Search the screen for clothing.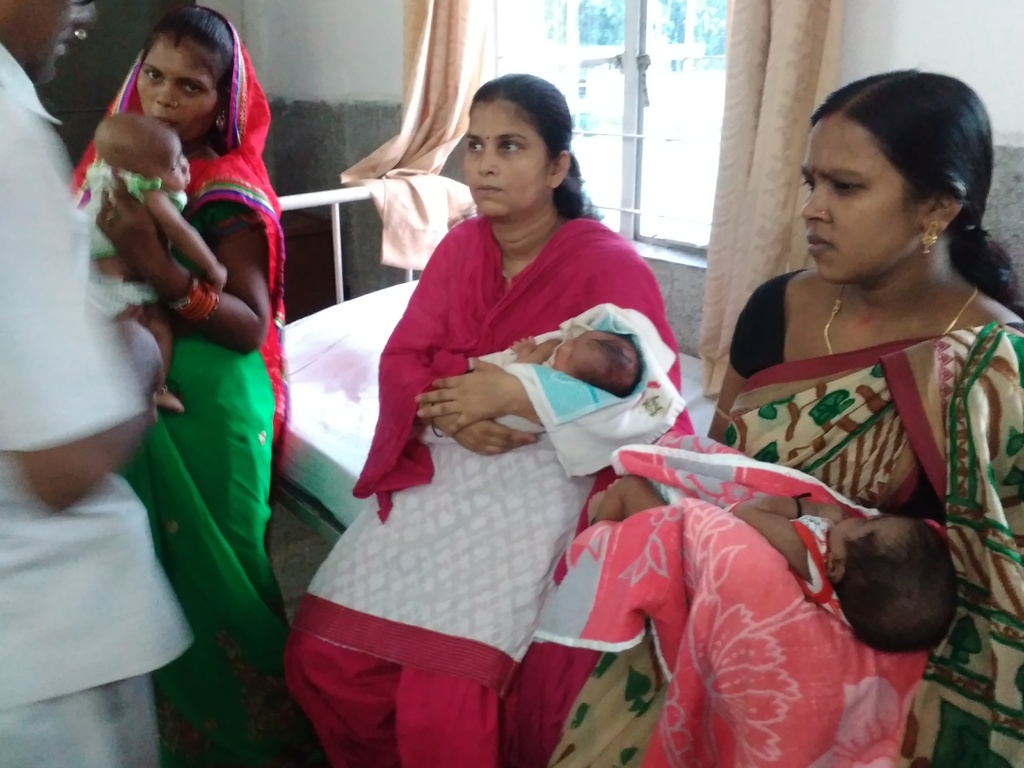
Found at [0,669,167,767].
